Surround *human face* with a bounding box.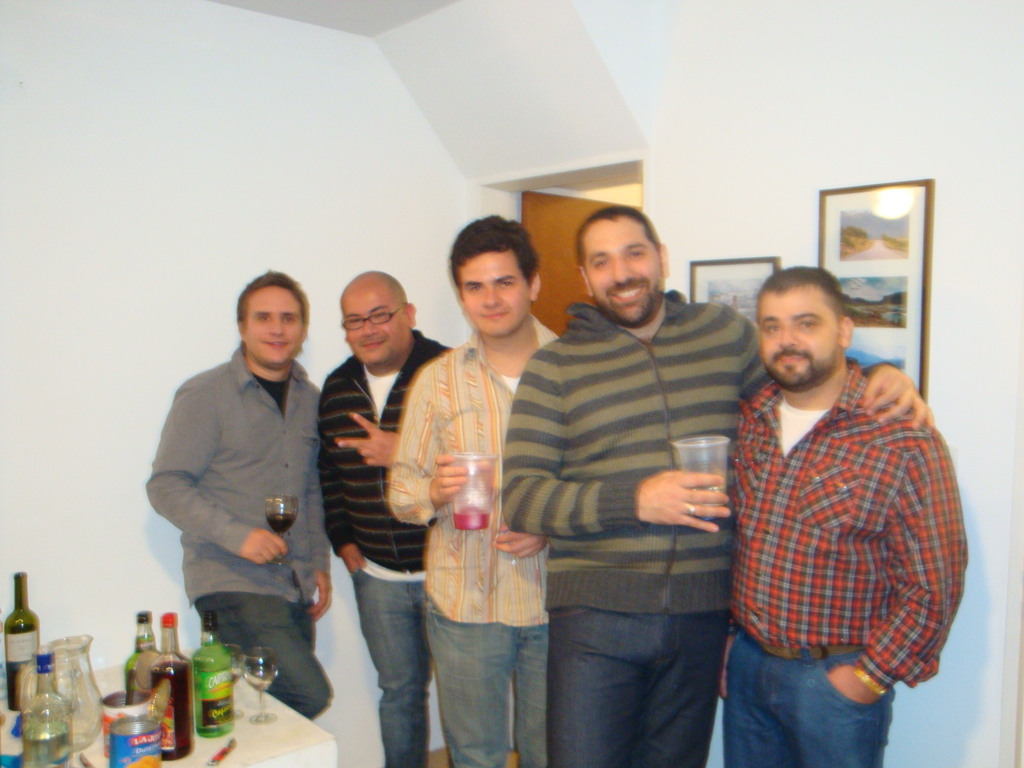
(242,292,307,366).
